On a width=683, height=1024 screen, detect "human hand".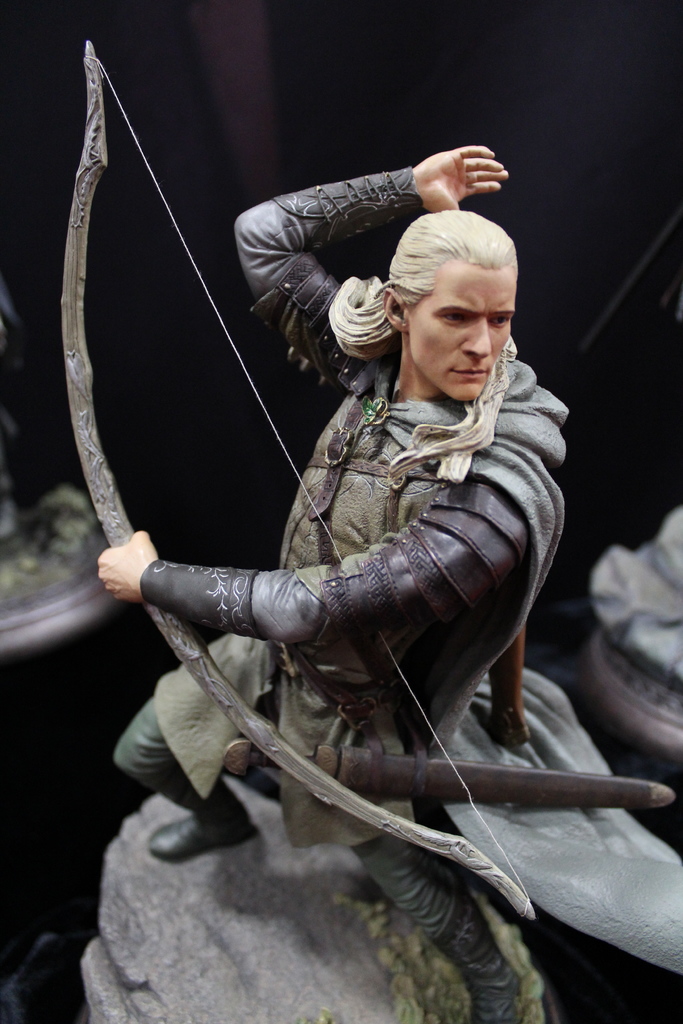
BBox(94, 527, 160, 606).
